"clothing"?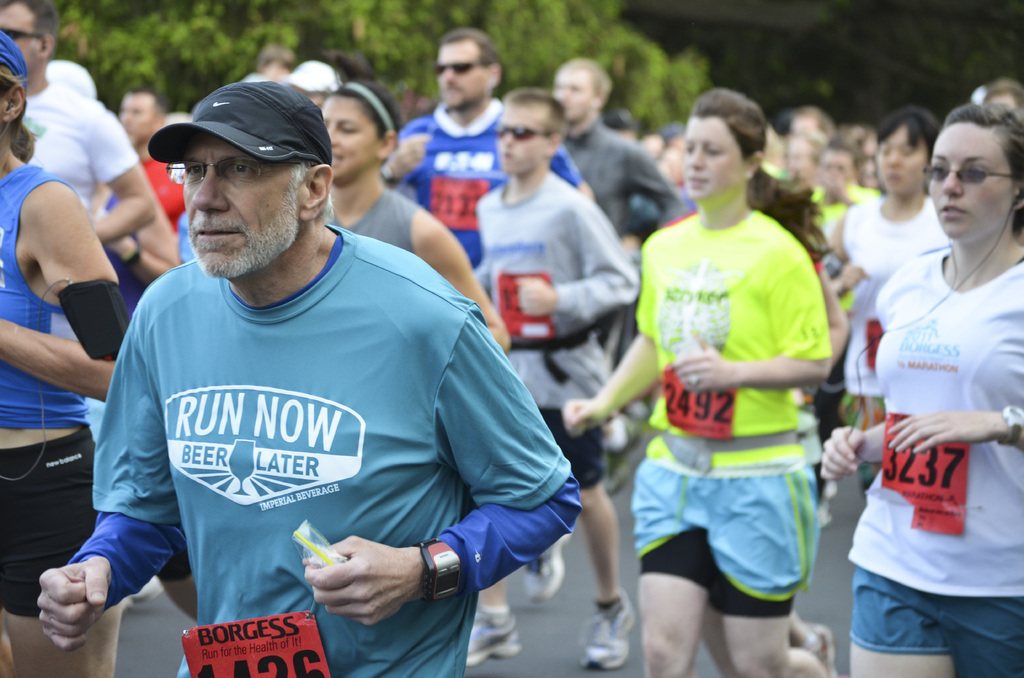
0, 163, 138, 617
